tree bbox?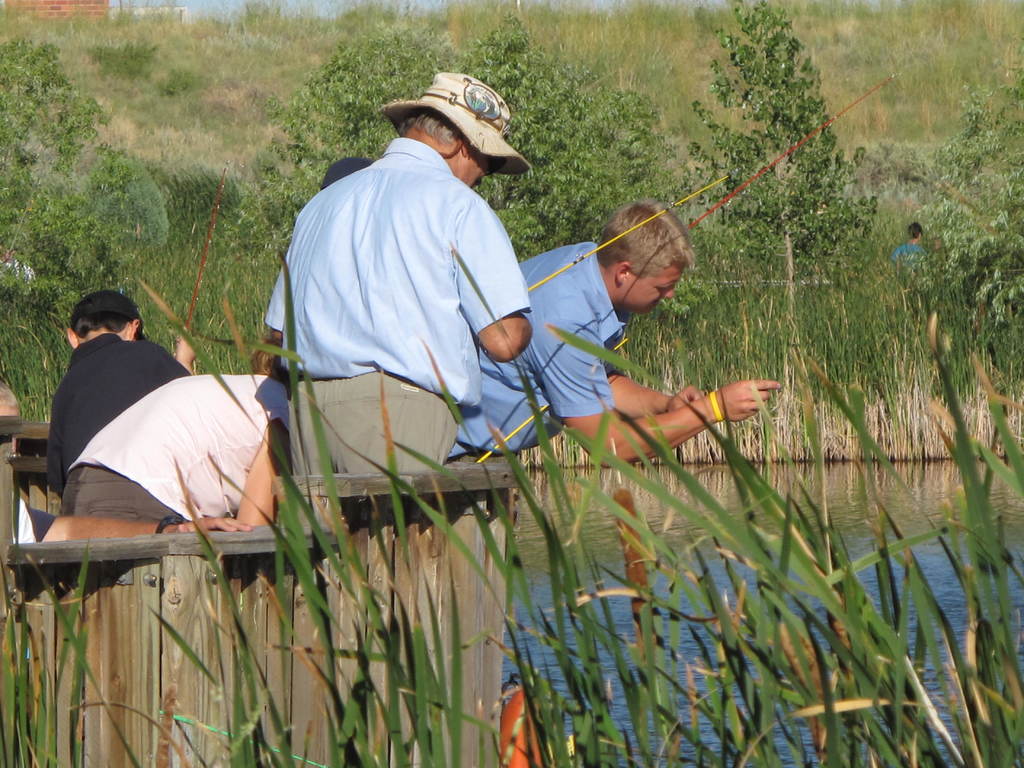
449,12,662,264
